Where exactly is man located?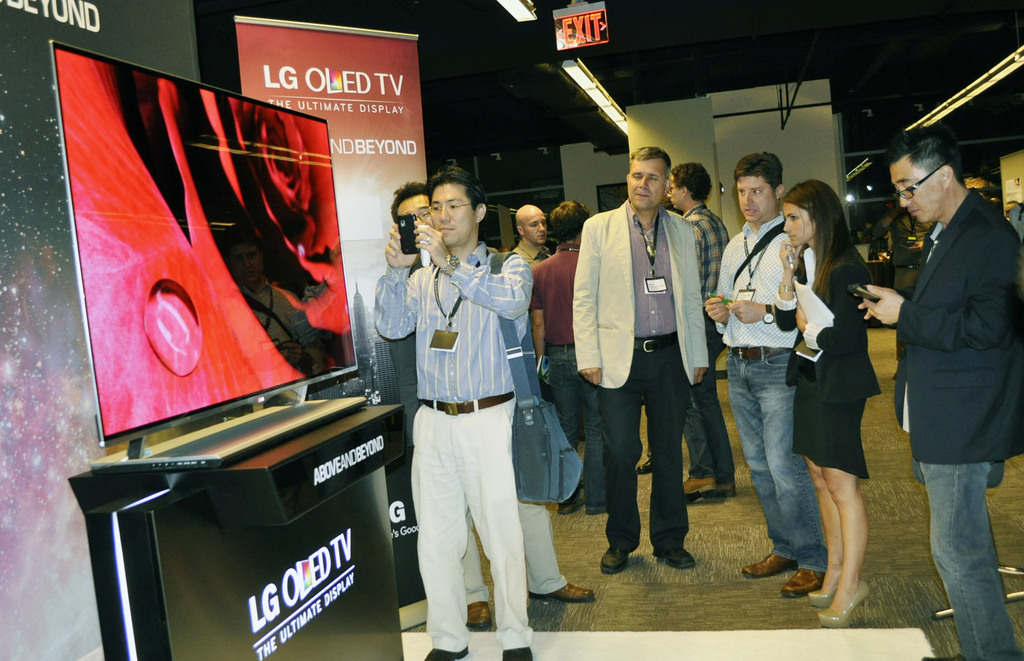
Its bounding box is bbox(698, 145, 817, 600).
